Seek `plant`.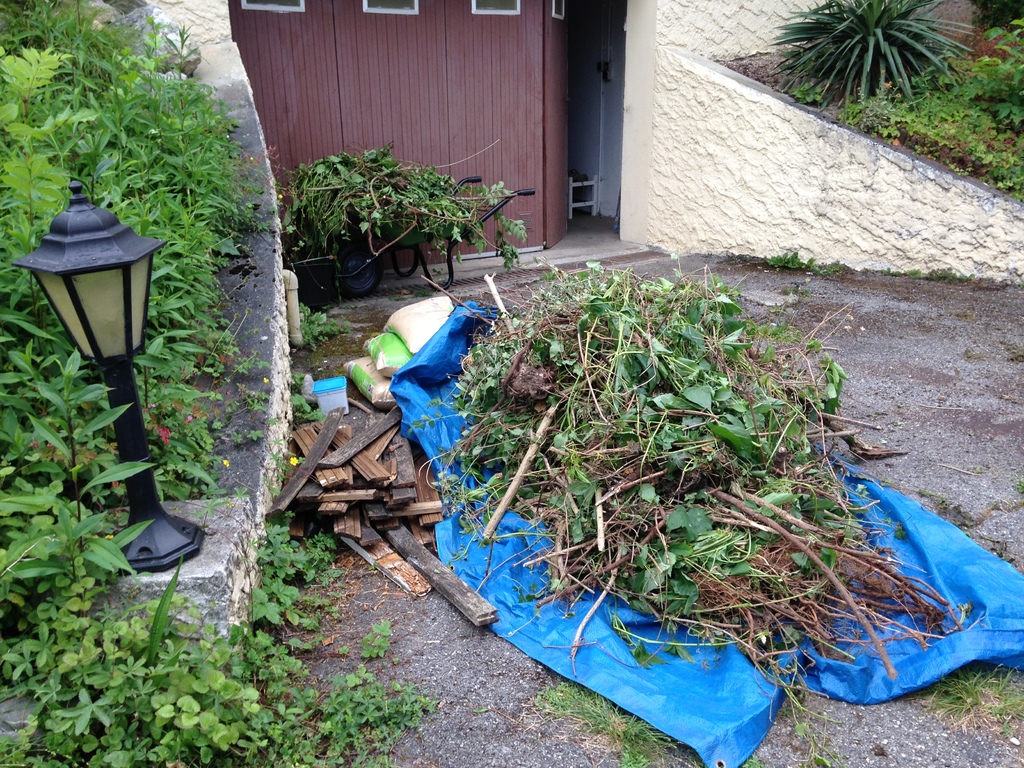
<bbox>362, 622, 392, 662</bbox>.
